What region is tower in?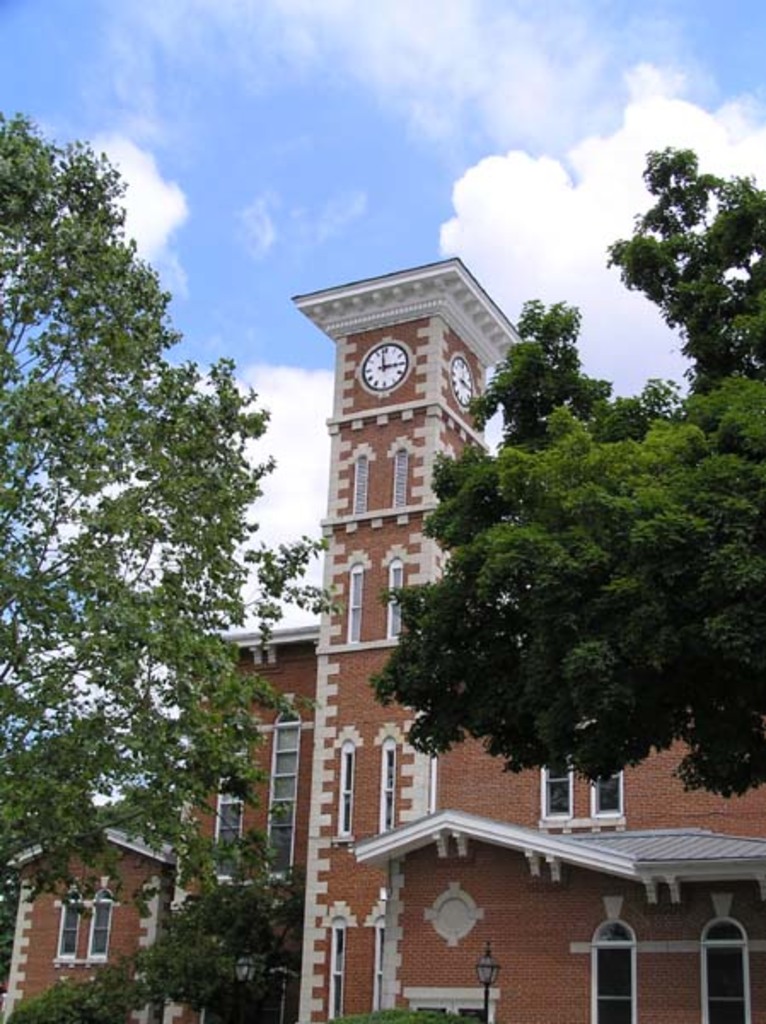
left=0, top=259, right=764, bottom=1022.
